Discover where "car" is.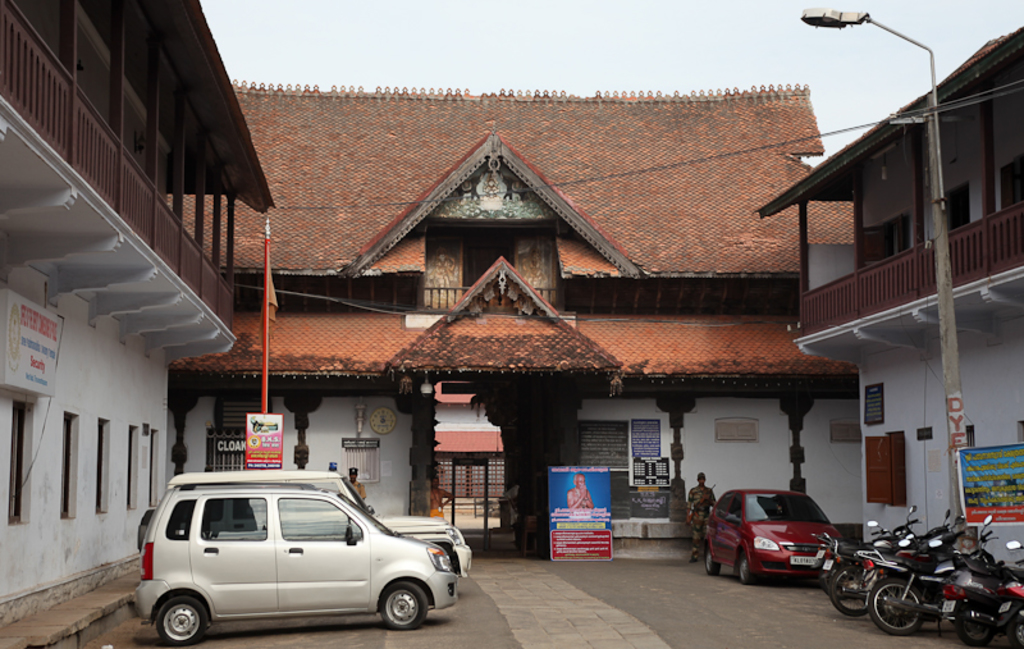
Discovered at select_region(137, 471, 477, 579).
